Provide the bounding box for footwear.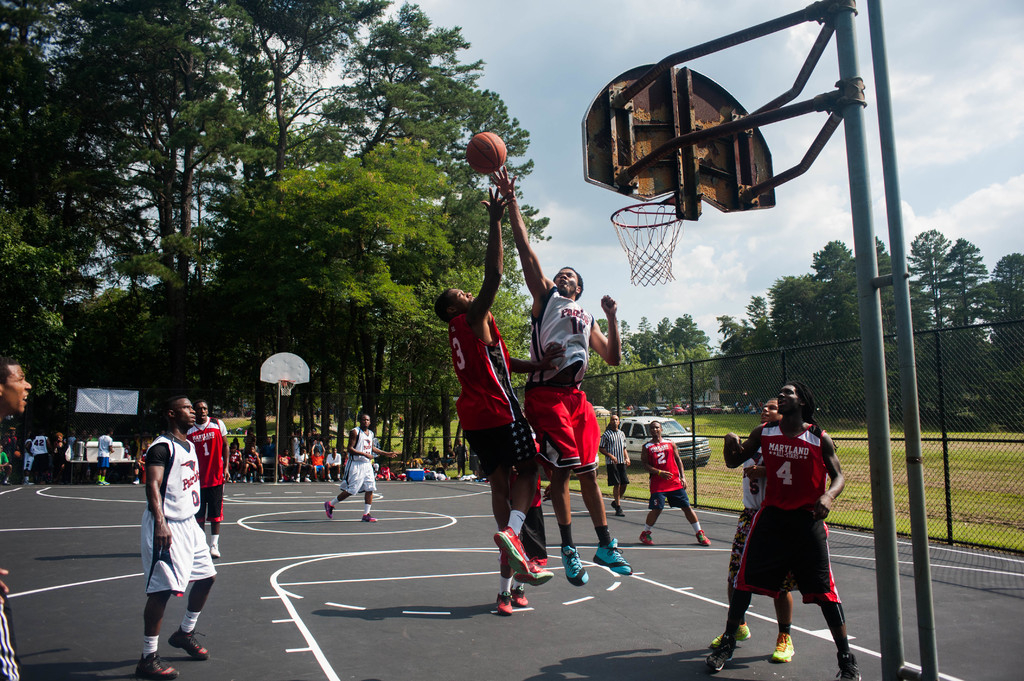
(x1=1, y1=481, x2=10, y2=488).
